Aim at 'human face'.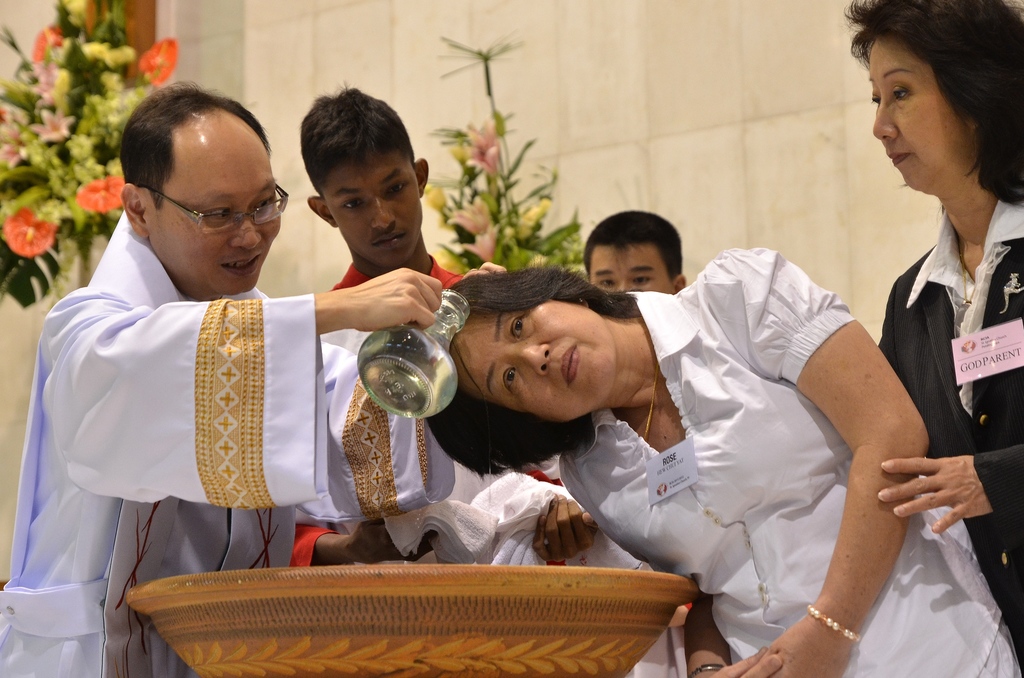
Aimed at 868, 39, 967, 193.
